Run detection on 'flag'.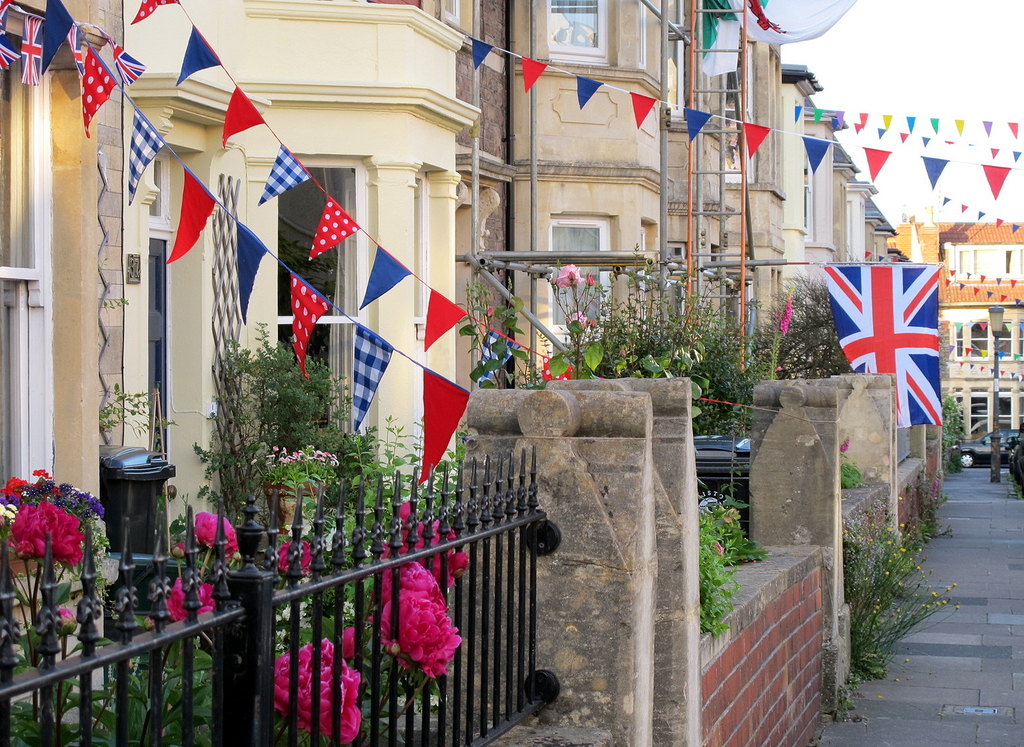
Result: 918, 131, 933, 149.
